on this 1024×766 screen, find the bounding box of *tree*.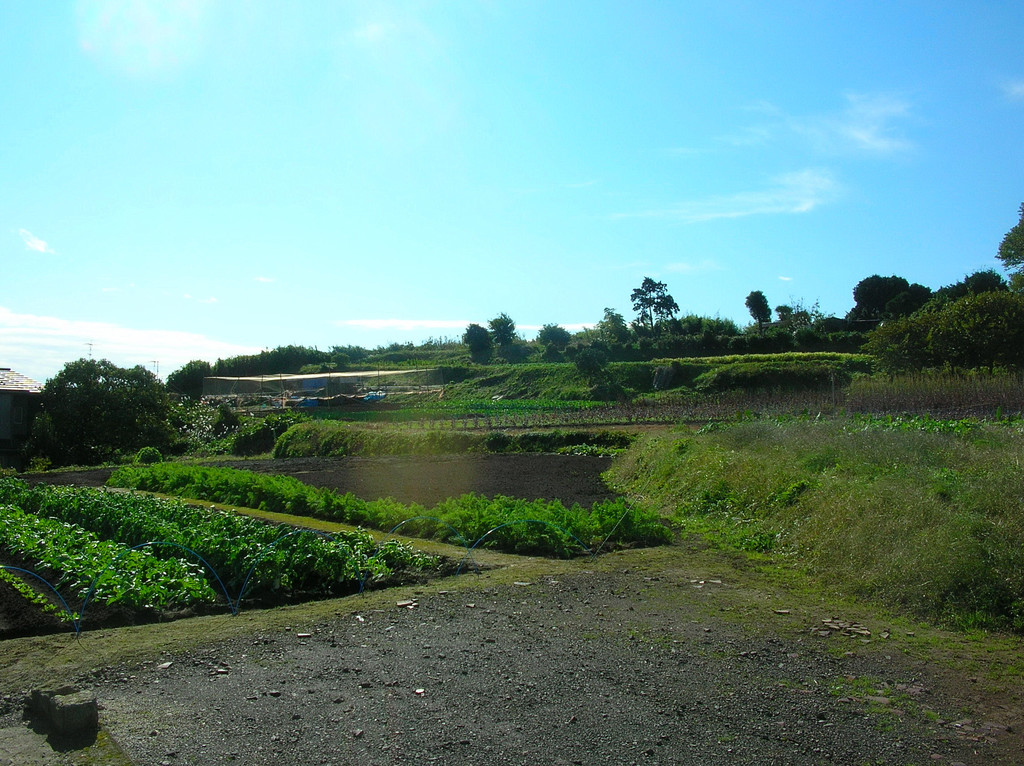
Bounding box: {"left": 577, "top": 310, "right": 635, "bottom": 344}.
